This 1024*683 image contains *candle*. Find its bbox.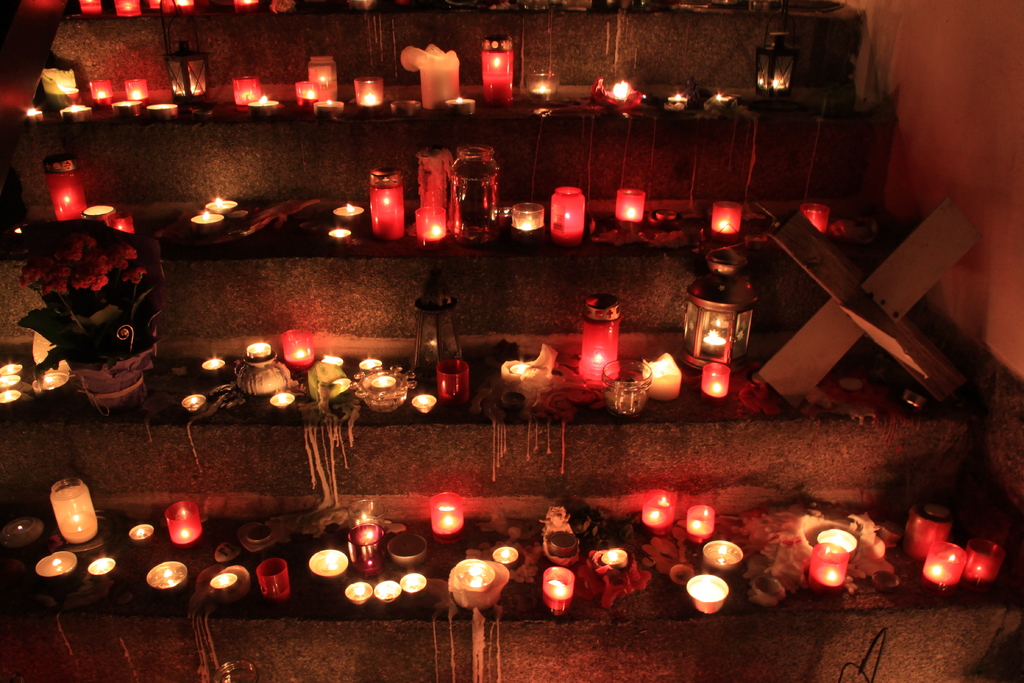
box=[182, 394, 203, 409].
